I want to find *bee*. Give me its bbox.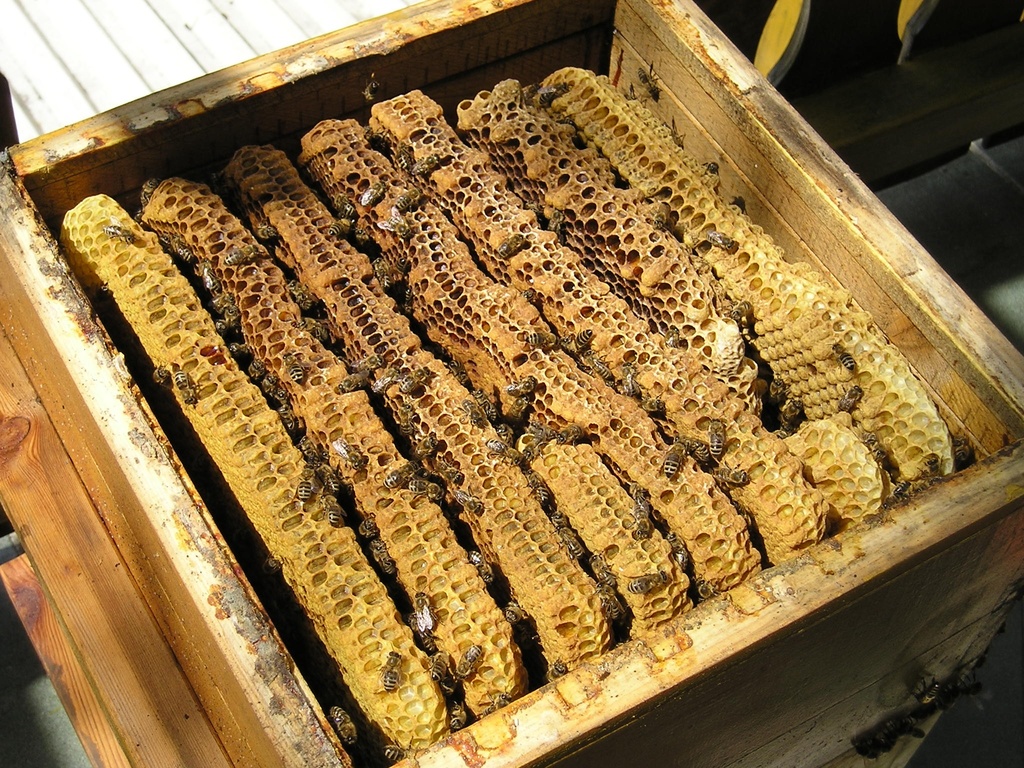
(left=553, top=117, right=575, bottom=130).
